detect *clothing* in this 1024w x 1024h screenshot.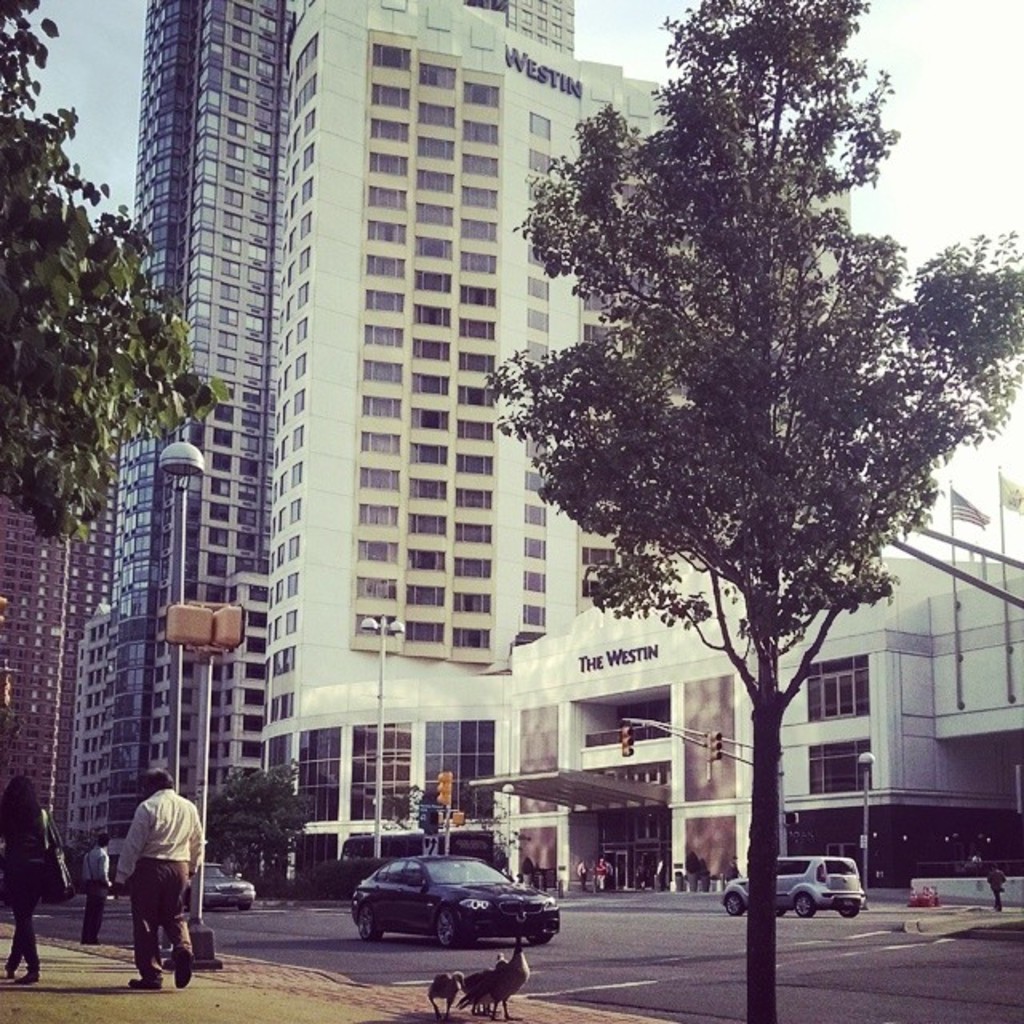
Detection: [982,869,1003,910].
